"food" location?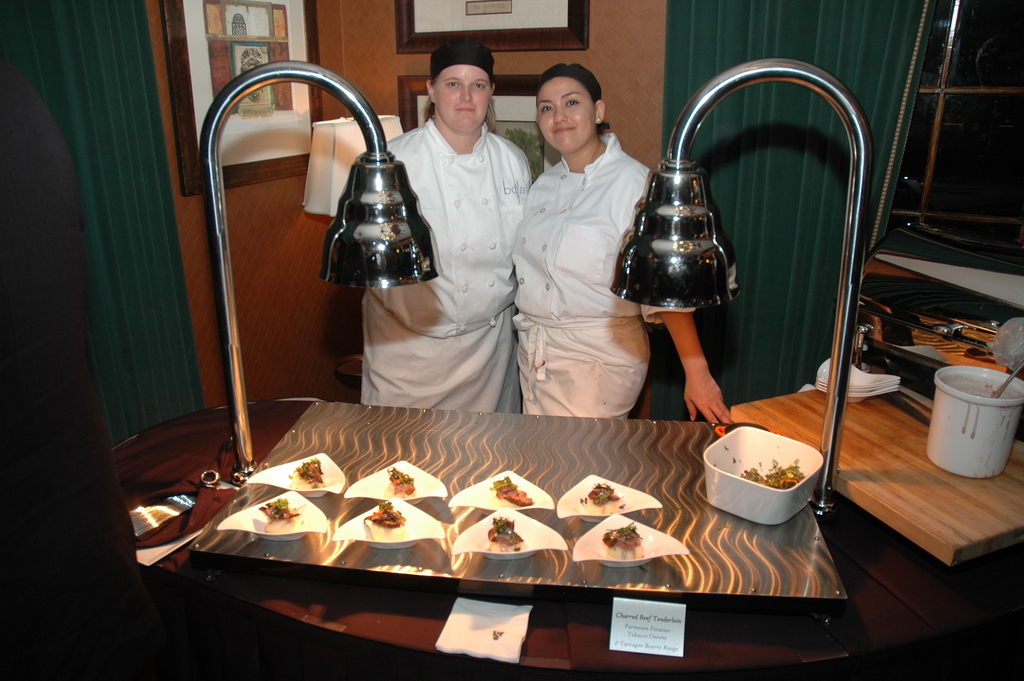
[574, 485, 621, 518]
